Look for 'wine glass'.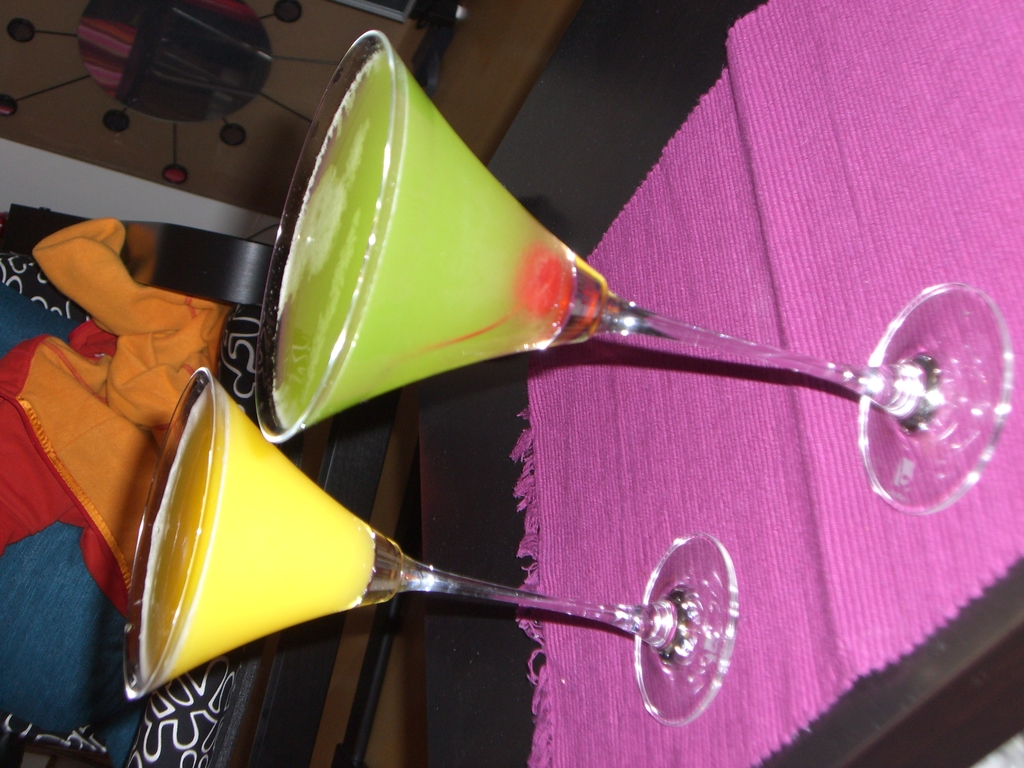
Found: {"x1": 123, "y1": 364, "x2": 730, "y2": 724}.
